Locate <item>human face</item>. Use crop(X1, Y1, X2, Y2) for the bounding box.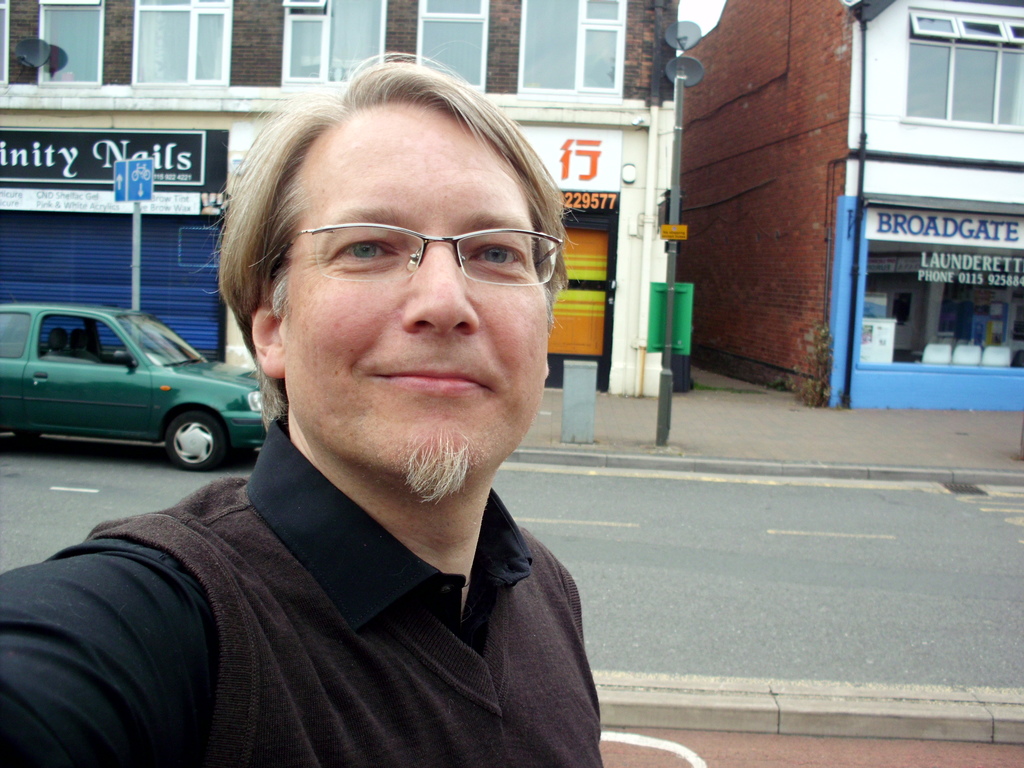
crop(280, 103, 552, 480).
